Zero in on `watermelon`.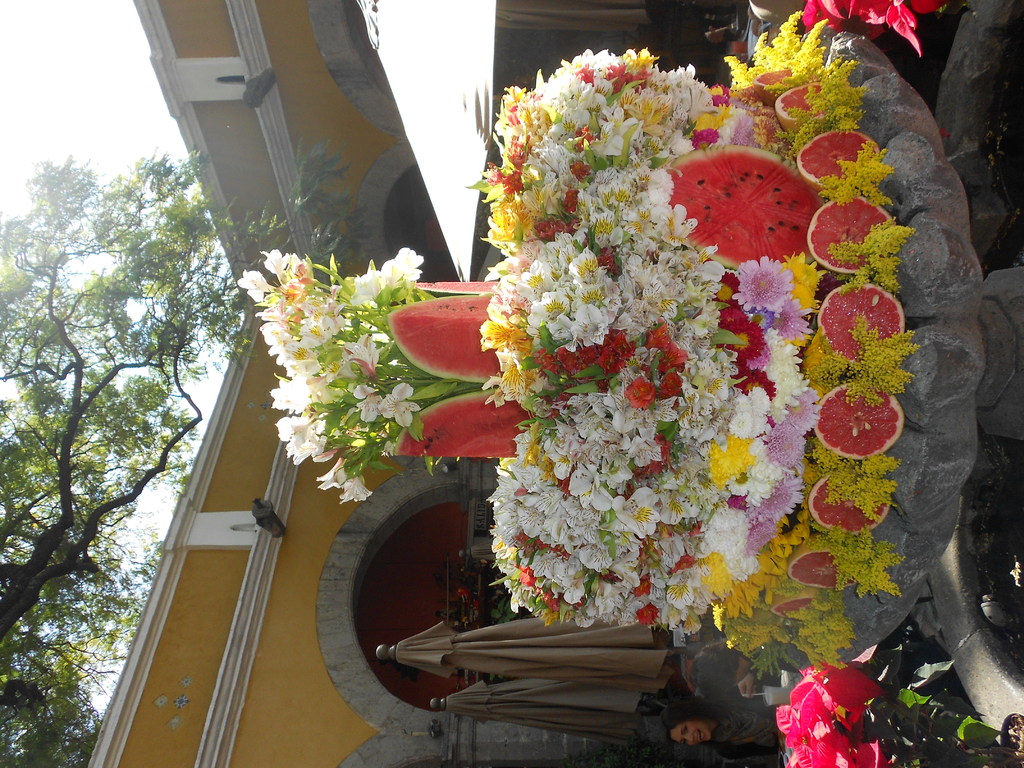
Zeroed in: Rect(394, 389, 527, 460).
